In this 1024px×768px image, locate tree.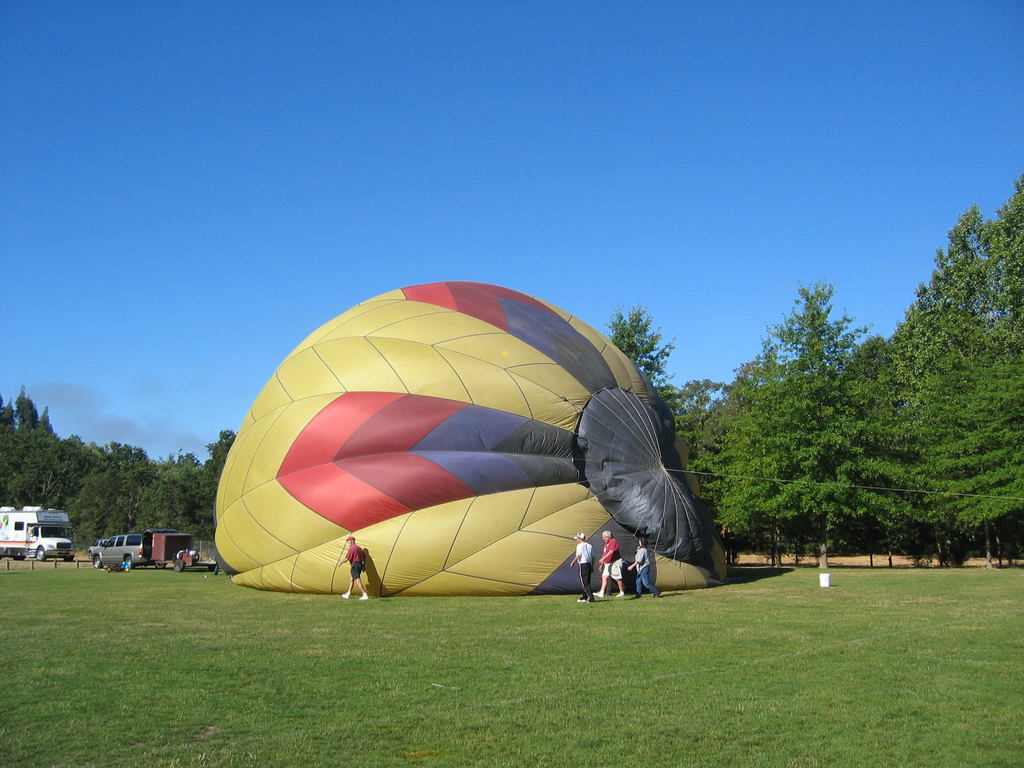
Bounding box: crop(186, 423, 233, 546).
